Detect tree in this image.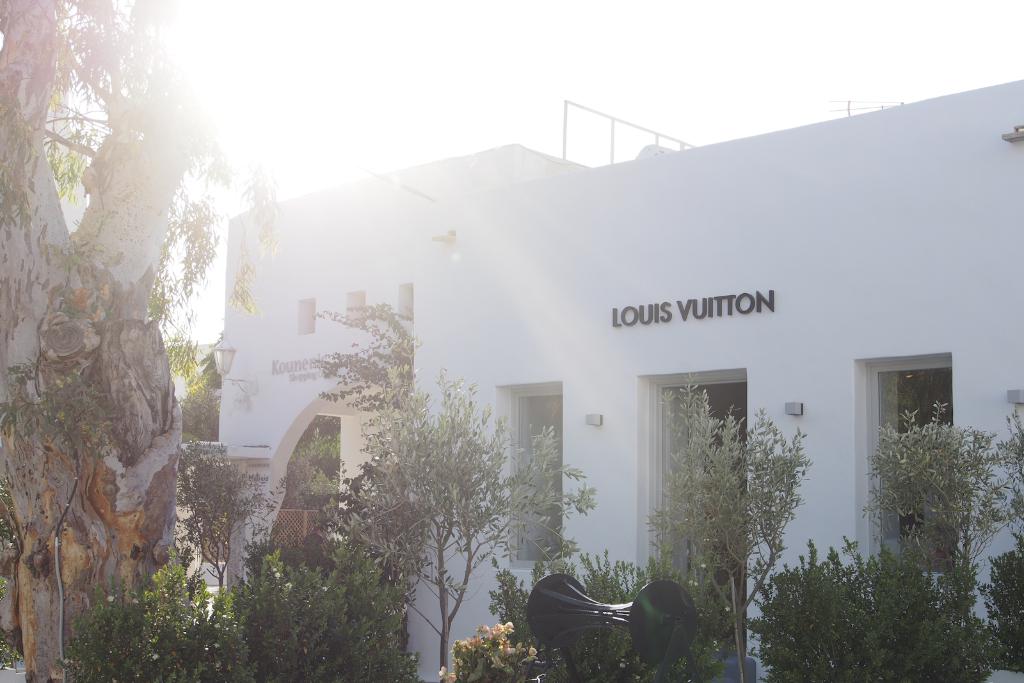
Detection: [0,0,279,682].
